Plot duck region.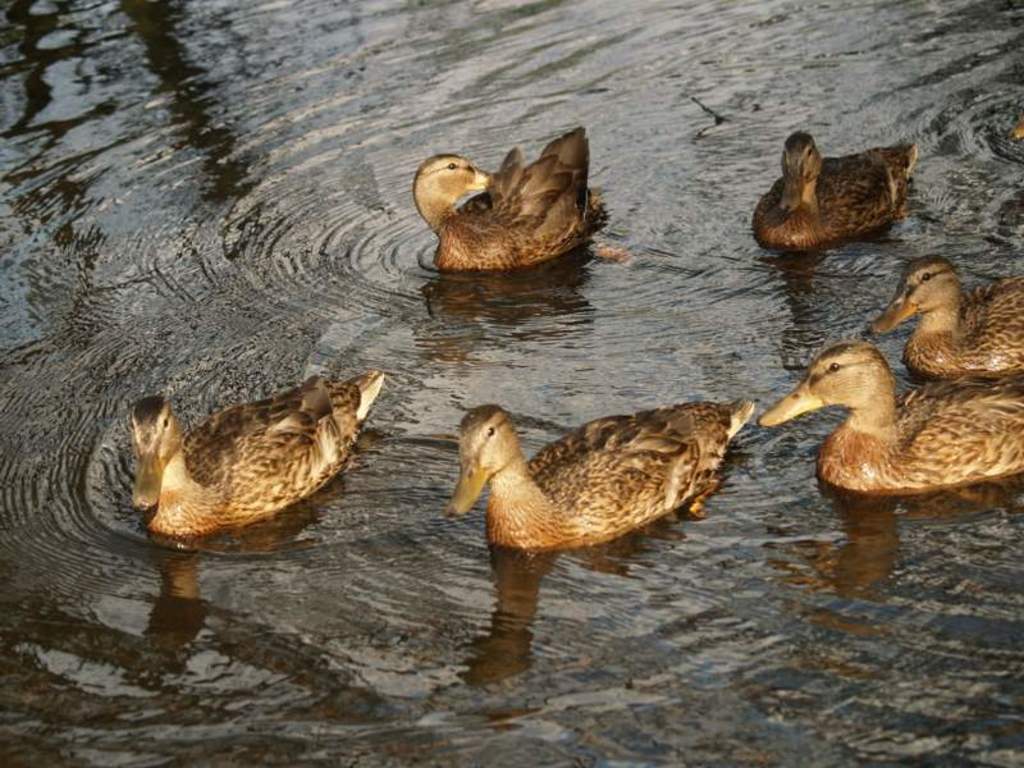
Plotted at BBox(413, 122, 602, 266).
